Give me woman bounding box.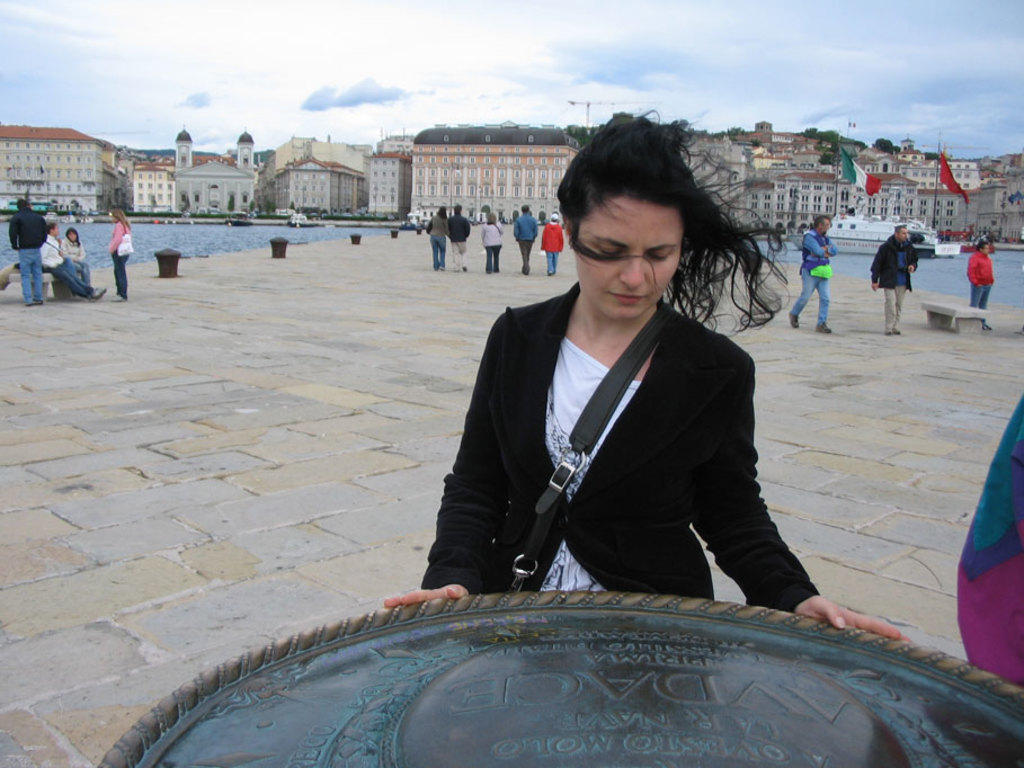
box=[101, 205, 126, 297].
